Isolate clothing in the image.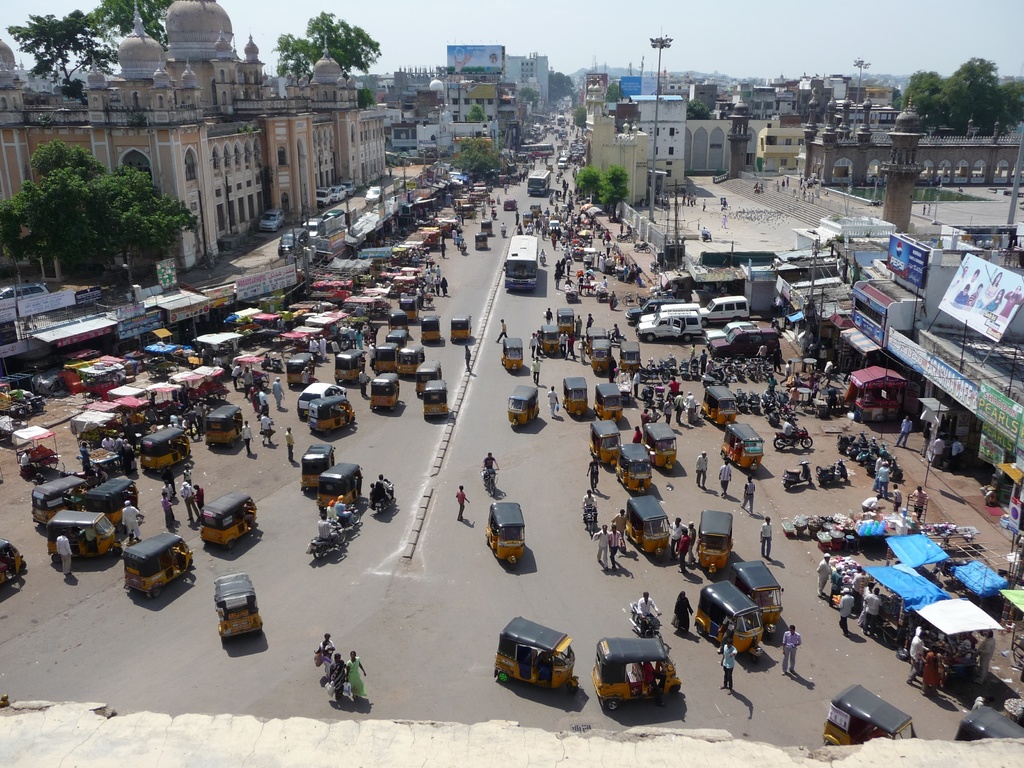
Isolated region: <region>362, 374, 367, 394</region>.
